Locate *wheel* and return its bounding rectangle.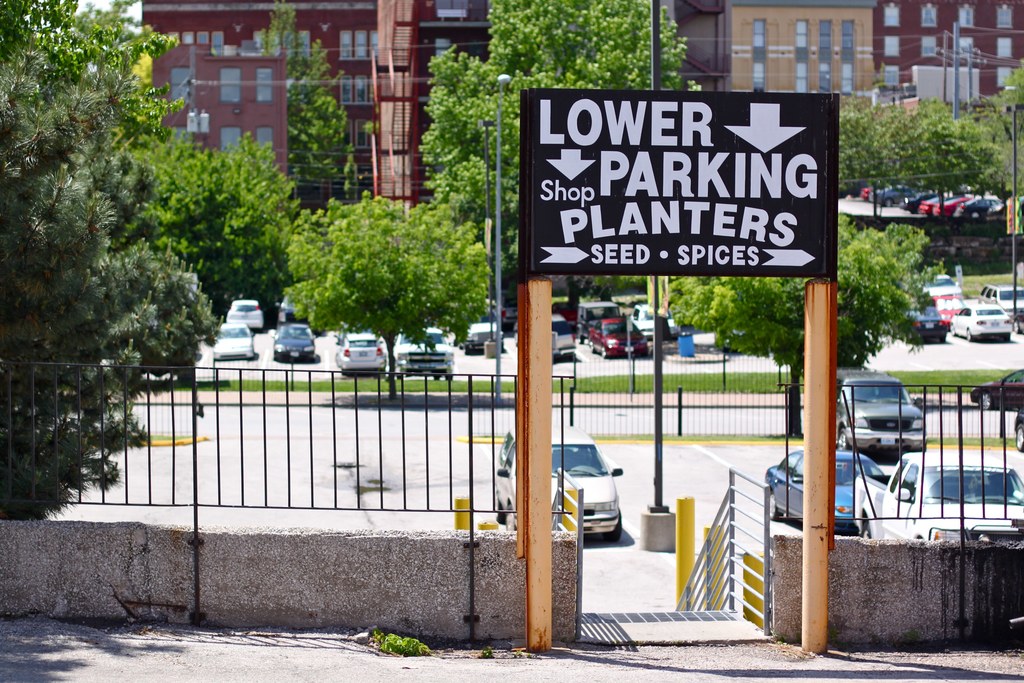
left=755, top=496, right=785, bottom=522.
